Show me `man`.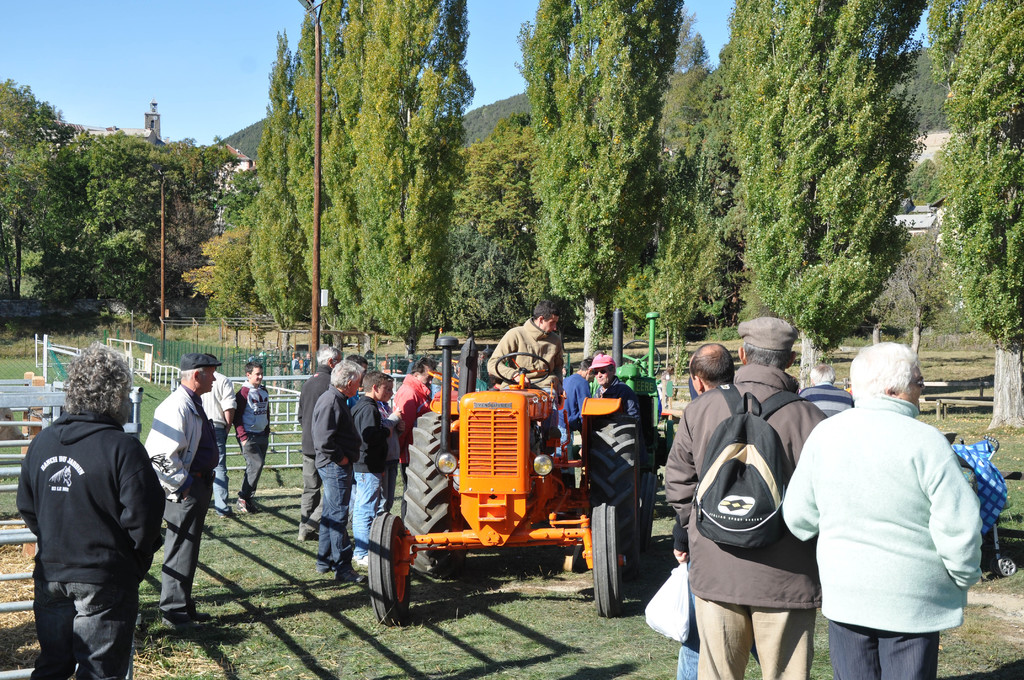
`man` is here: box=[393, 355, 439, 524].
